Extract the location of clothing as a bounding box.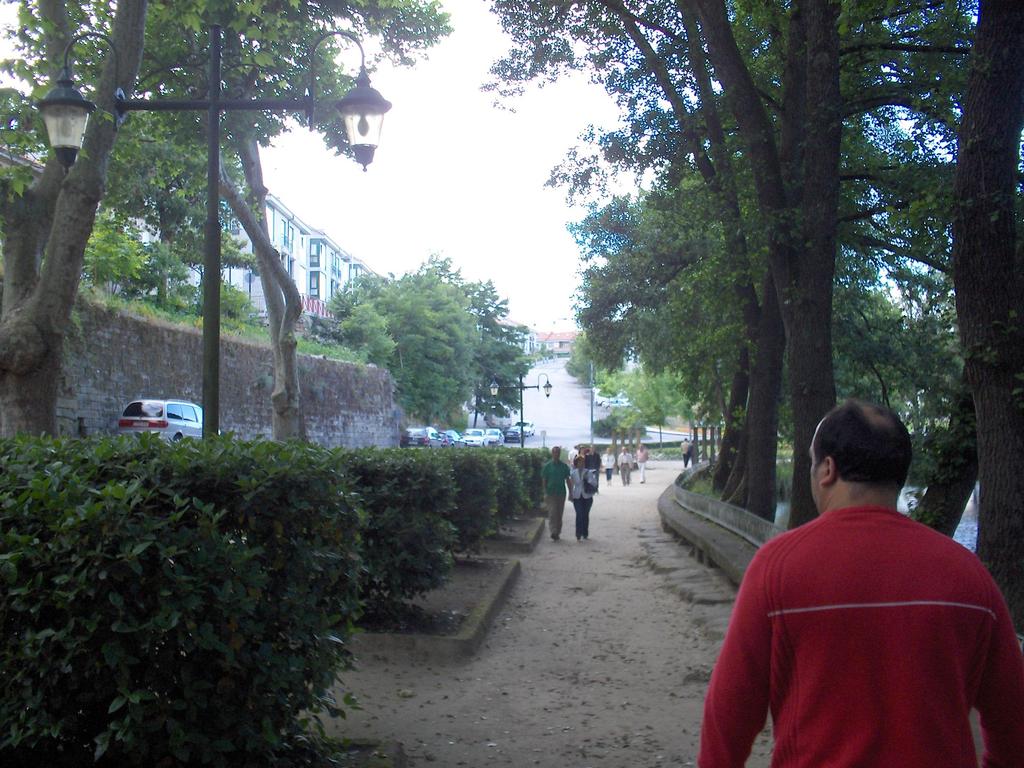
box=[568, 462, 596, 539].
